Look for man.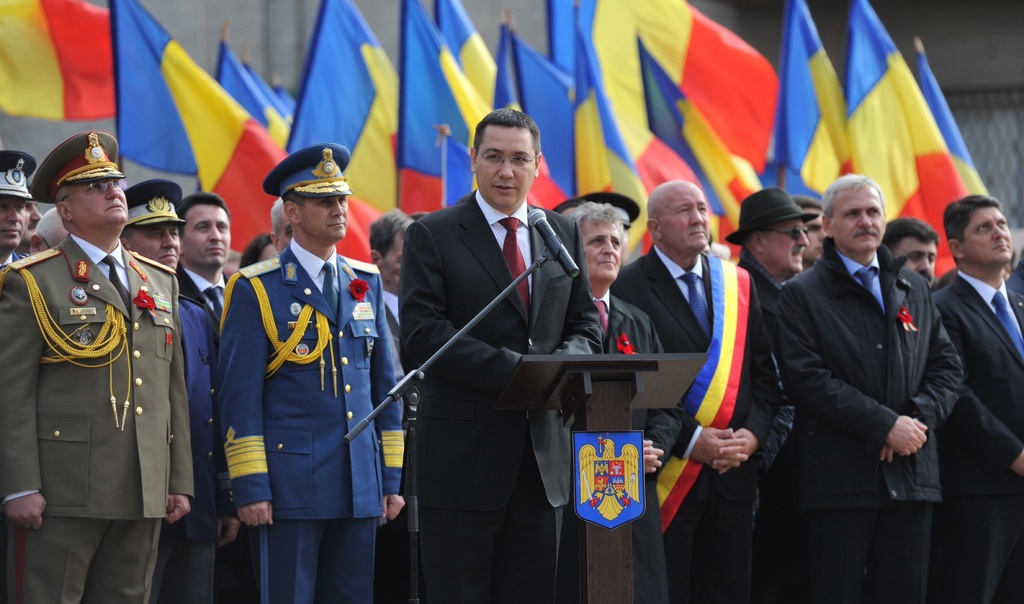
Found: box(0, 152, 35, 283).
